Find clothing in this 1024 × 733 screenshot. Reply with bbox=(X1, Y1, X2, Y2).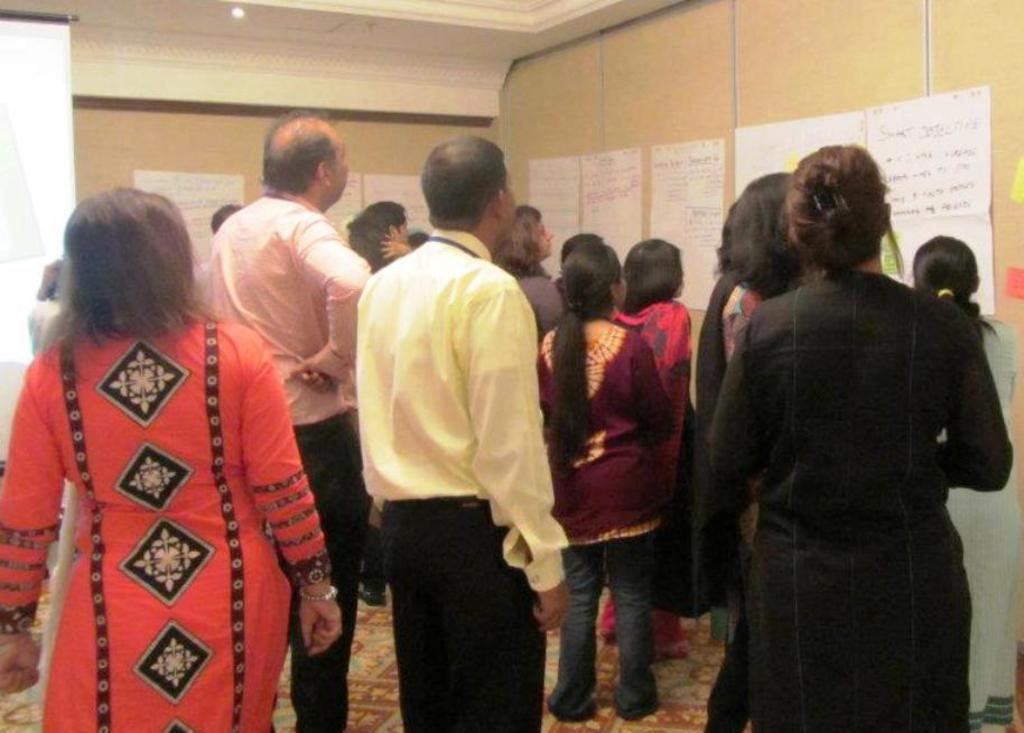
bbox=(691, 260, 1011, 727).
